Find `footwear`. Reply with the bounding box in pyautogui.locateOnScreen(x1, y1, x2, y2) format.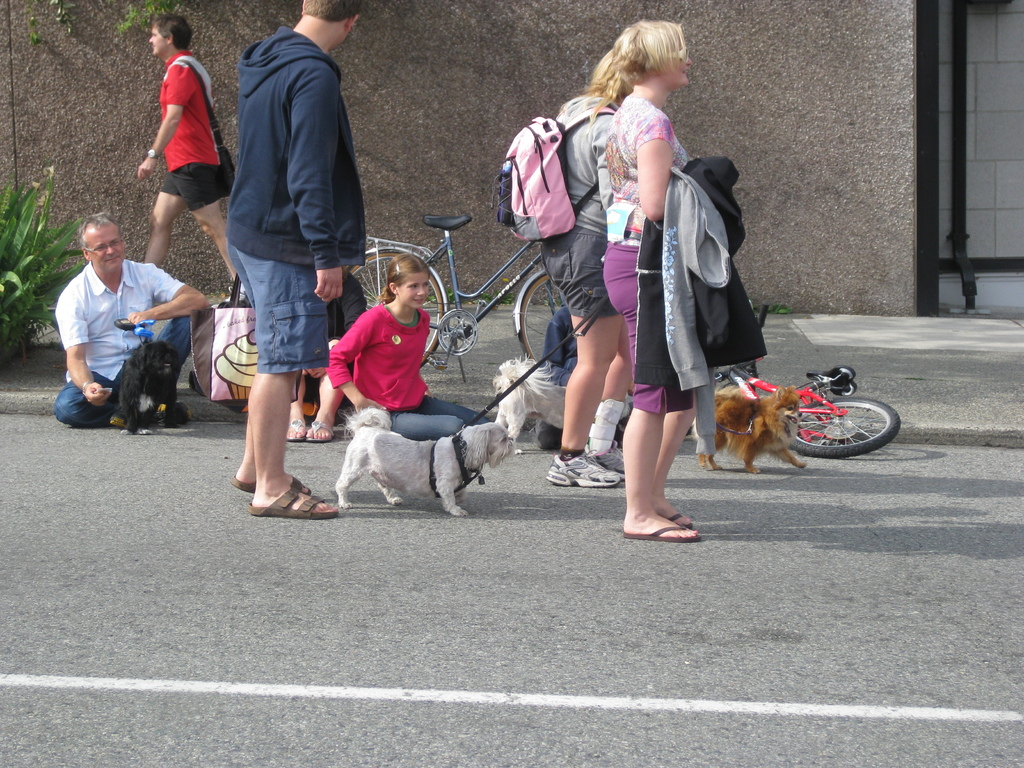
pyautogui.locateOnScreen(228, 474, 312, 491).
